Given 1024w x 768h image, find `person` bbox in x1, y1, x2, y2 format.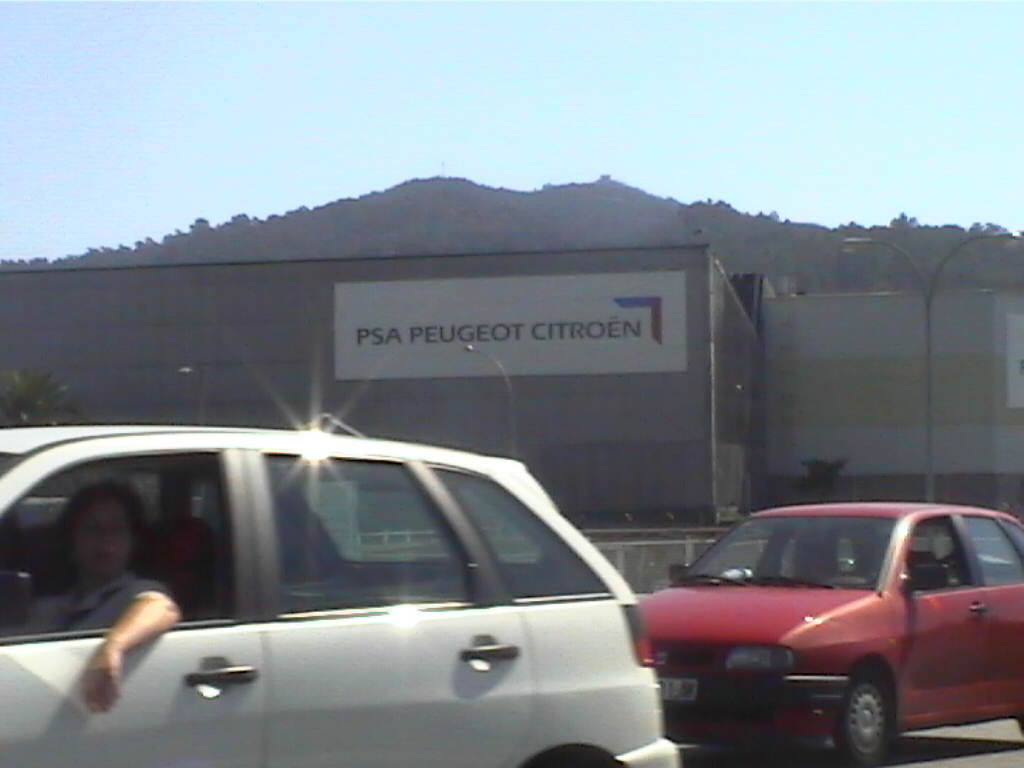
24, 477, 185, 715.
